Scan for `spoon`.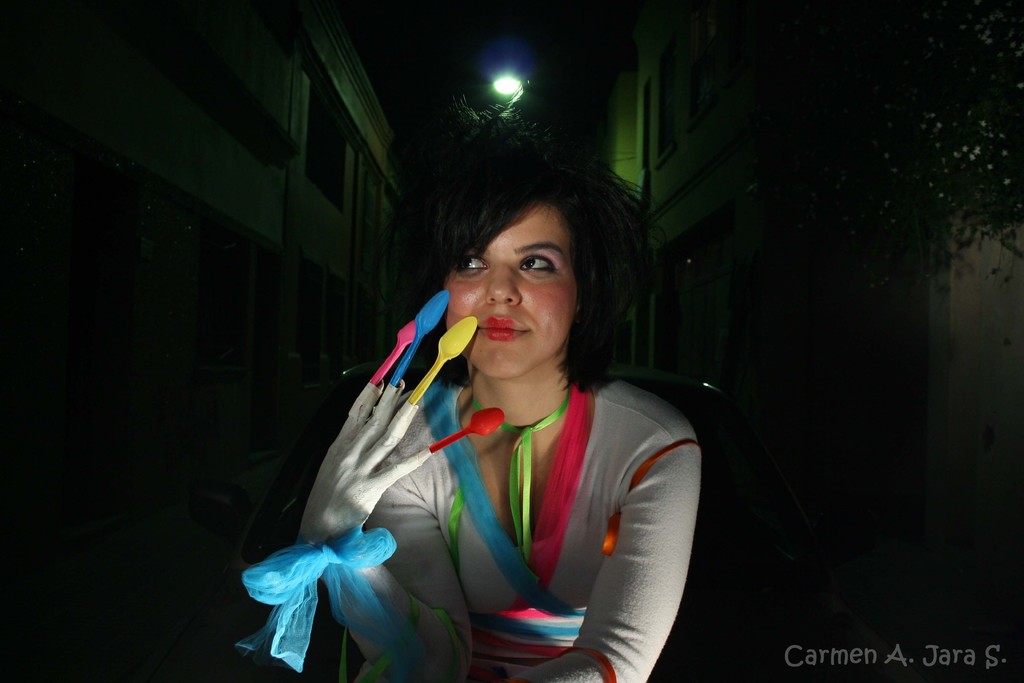
Scan result: box(390, 290, 447, 388).
